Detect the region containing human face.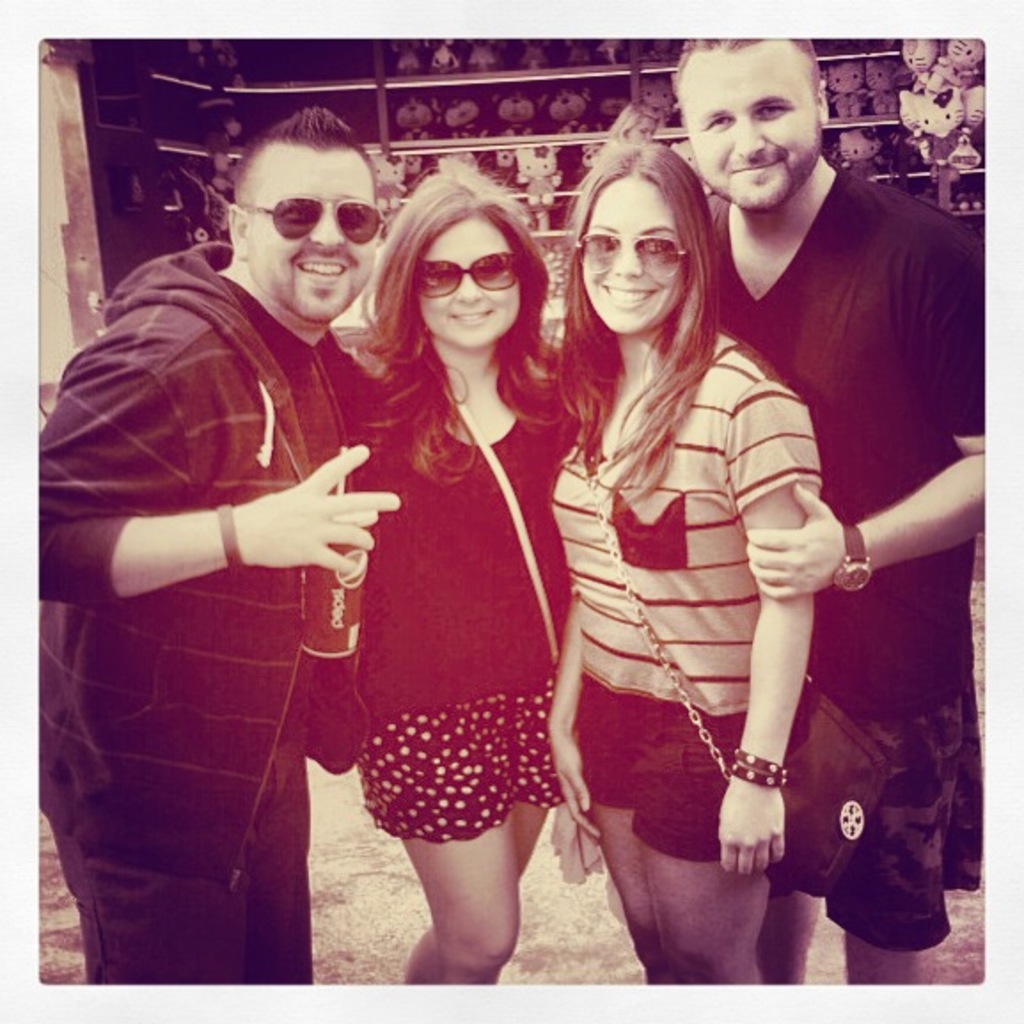
<region>415, 213, 520, 350</region>.
